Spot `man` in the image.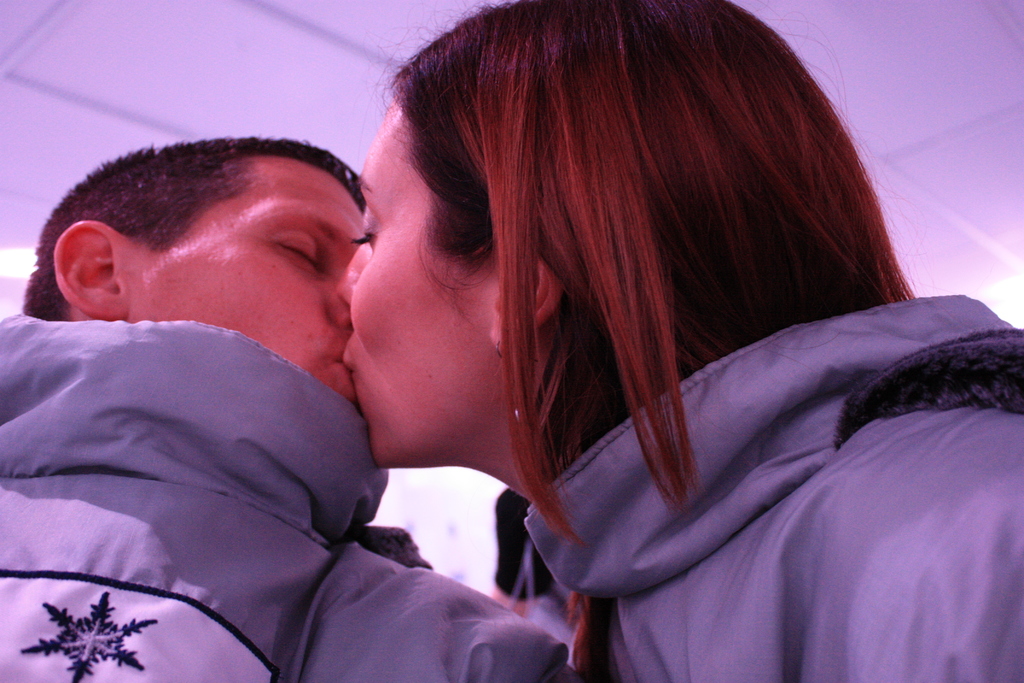
`man` found at (left=0, top=138, right=584, bottom=682).
